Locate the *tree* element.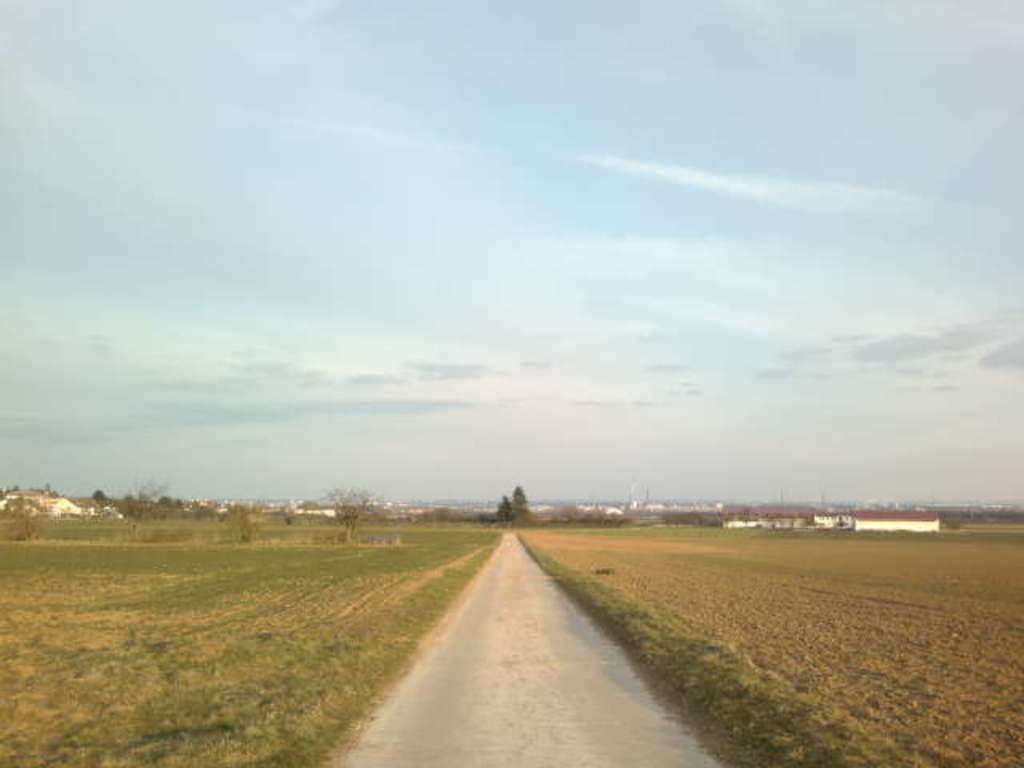
Element bbox: x1=117, y1=474, x2=170, y2=539.
